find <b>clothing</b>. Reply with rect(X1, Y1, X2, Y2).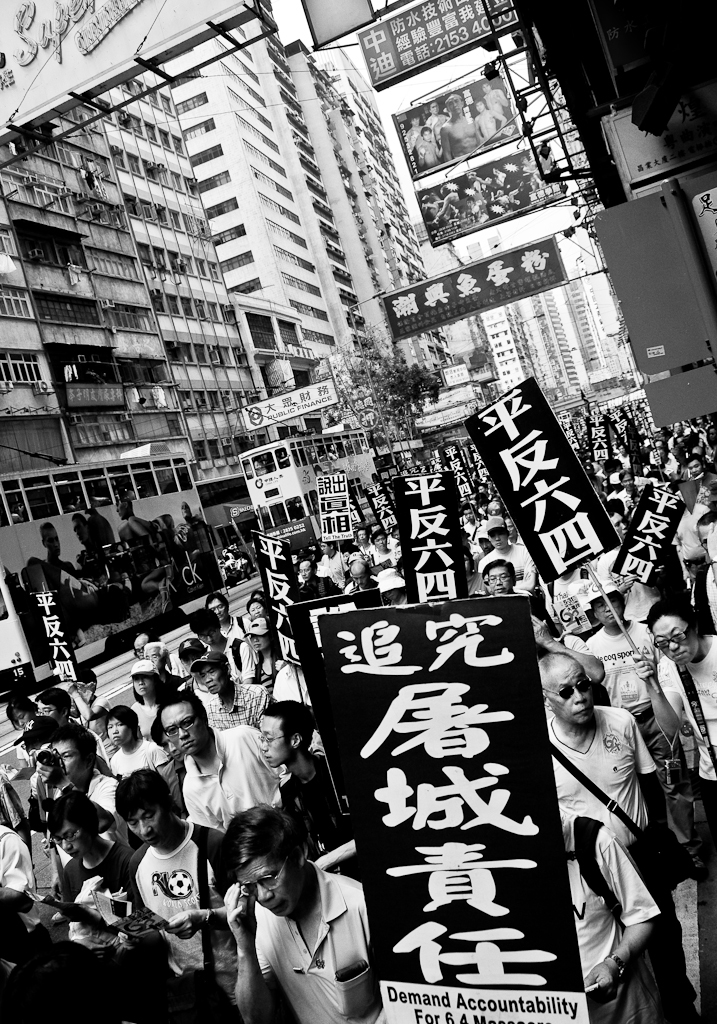
rect(208, 636, 277, 702).
